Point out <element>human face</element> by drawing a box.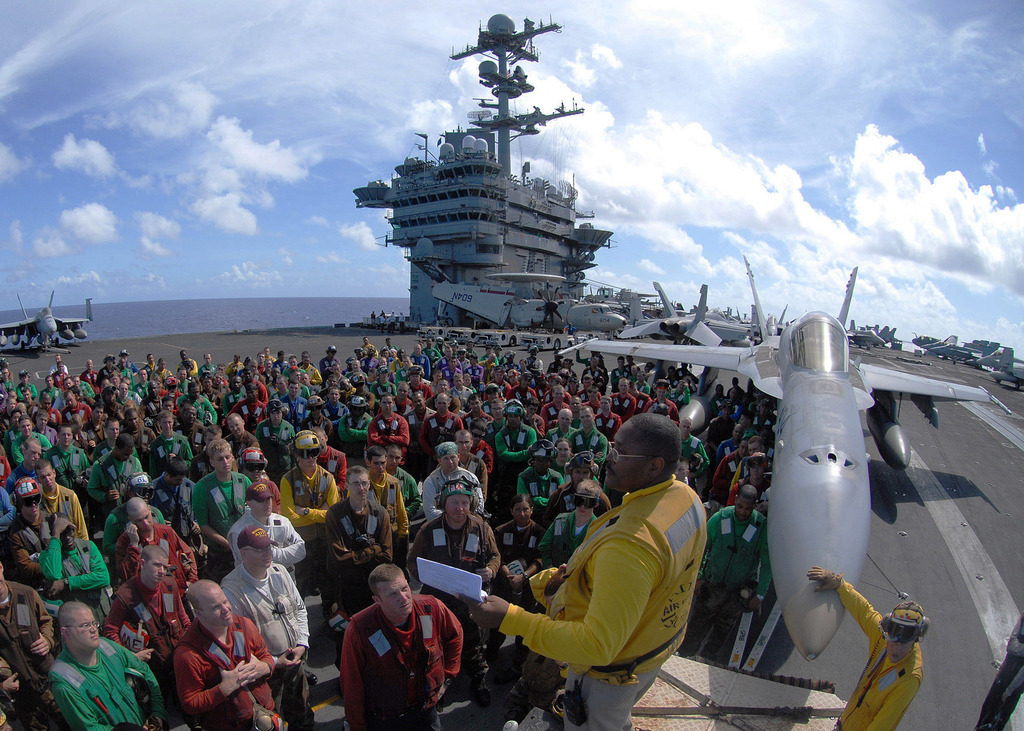
{"left": 552, "top": 387, "right": 564, "bottom": 402}.
